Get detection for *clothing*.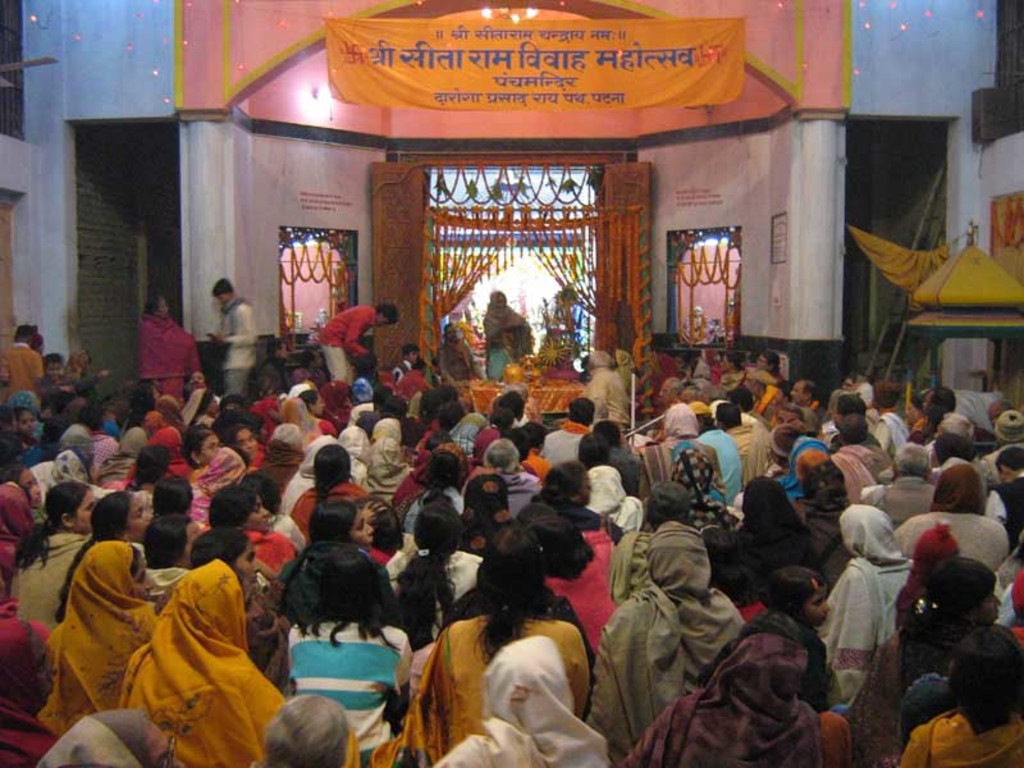
Detection: (x1=35, y1=709, x2=157, y2=764).
